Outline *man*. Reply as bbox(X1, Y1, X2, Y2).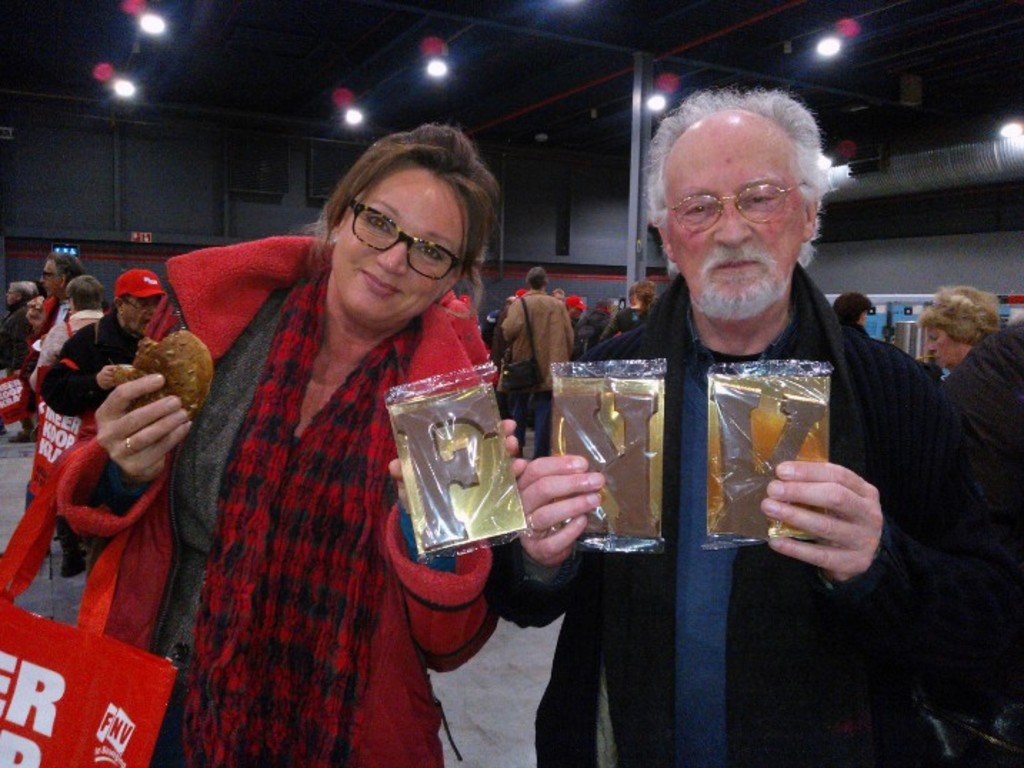
bbox(523, 83, 961, 732).
